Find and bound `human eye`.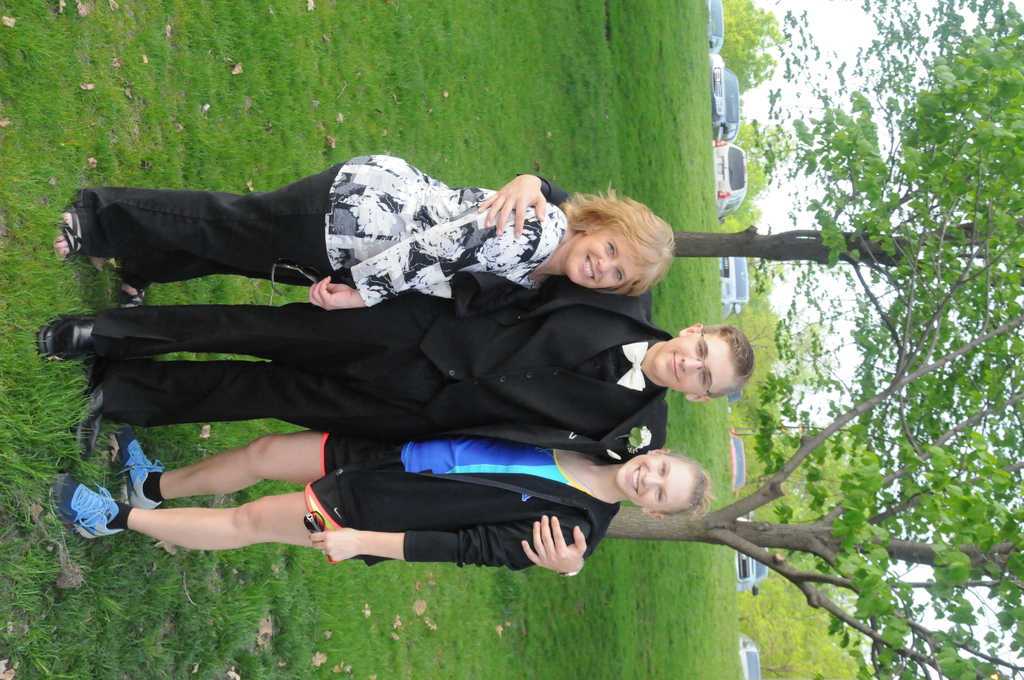
Bound: BBox(699, 371, 711, 387).
